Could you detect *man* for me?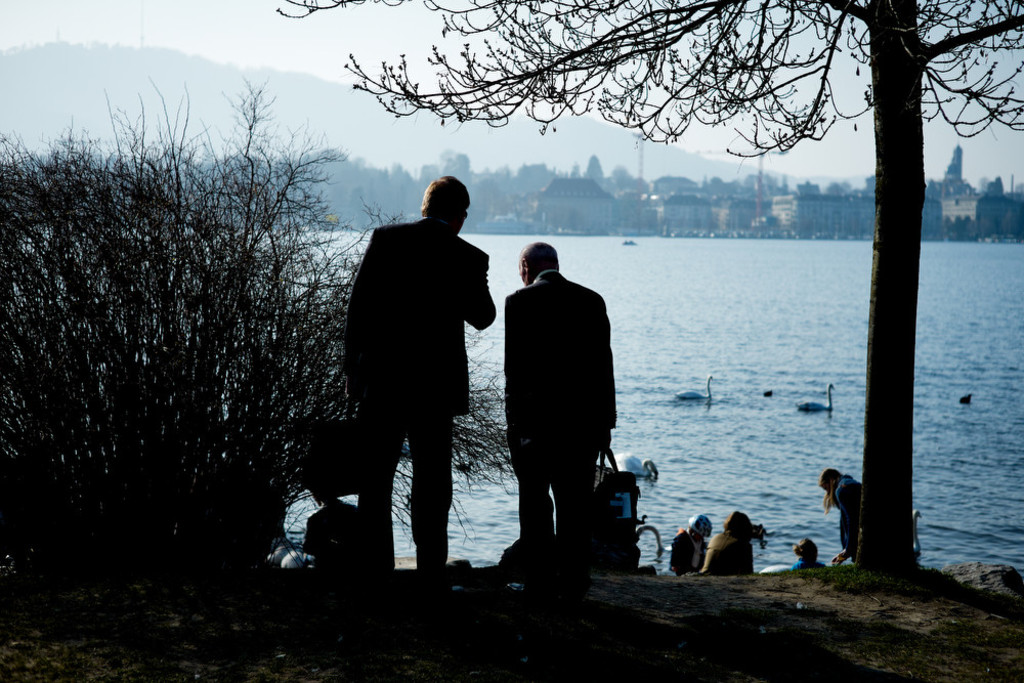
Detection result: rect(345, 171, 494, 589).
